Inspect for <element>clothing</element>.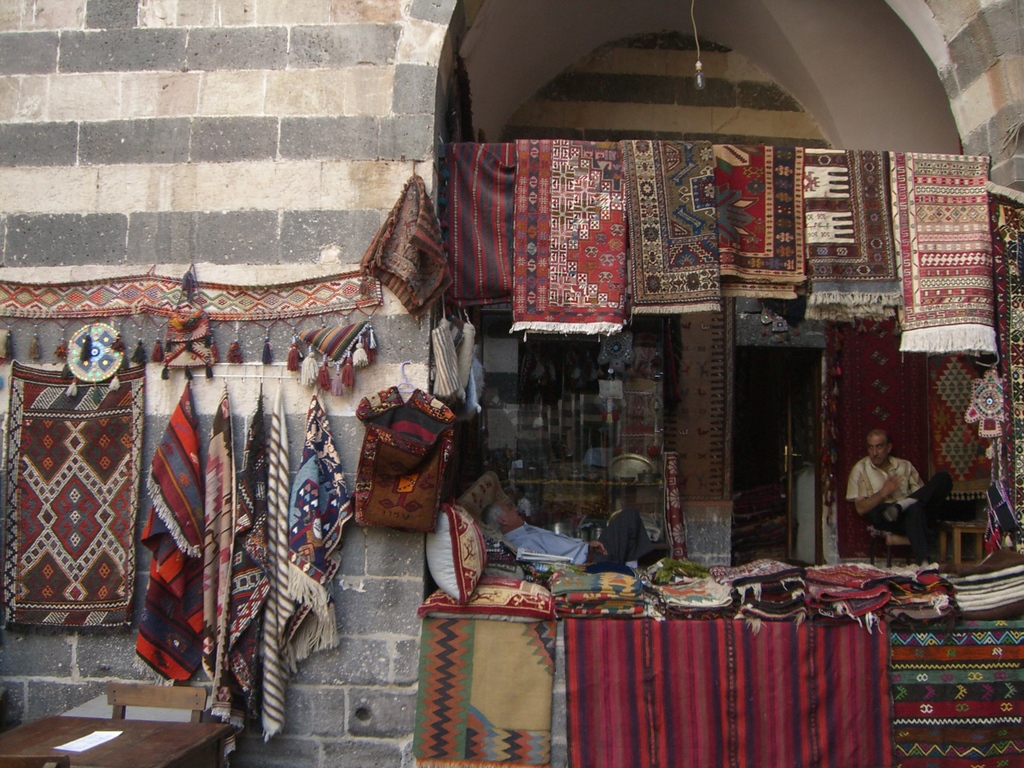
Inspection: locate(623, 134, 721, 317).
